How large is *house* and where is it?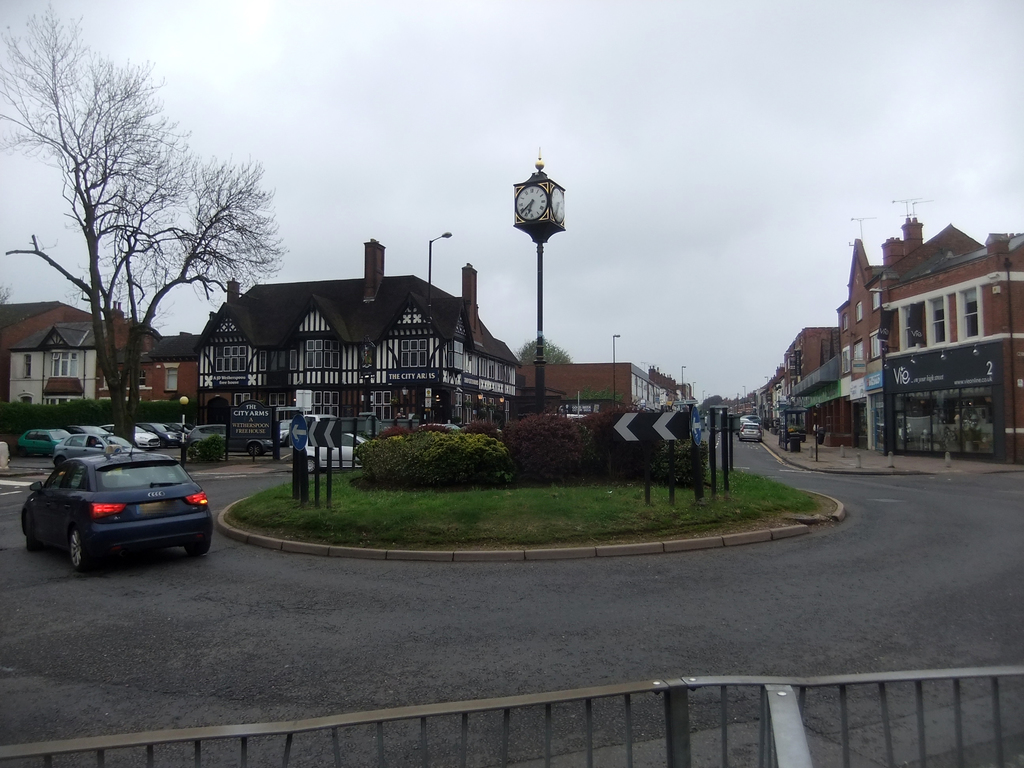
Bounding box: detection(512, 358, 659, 418).
